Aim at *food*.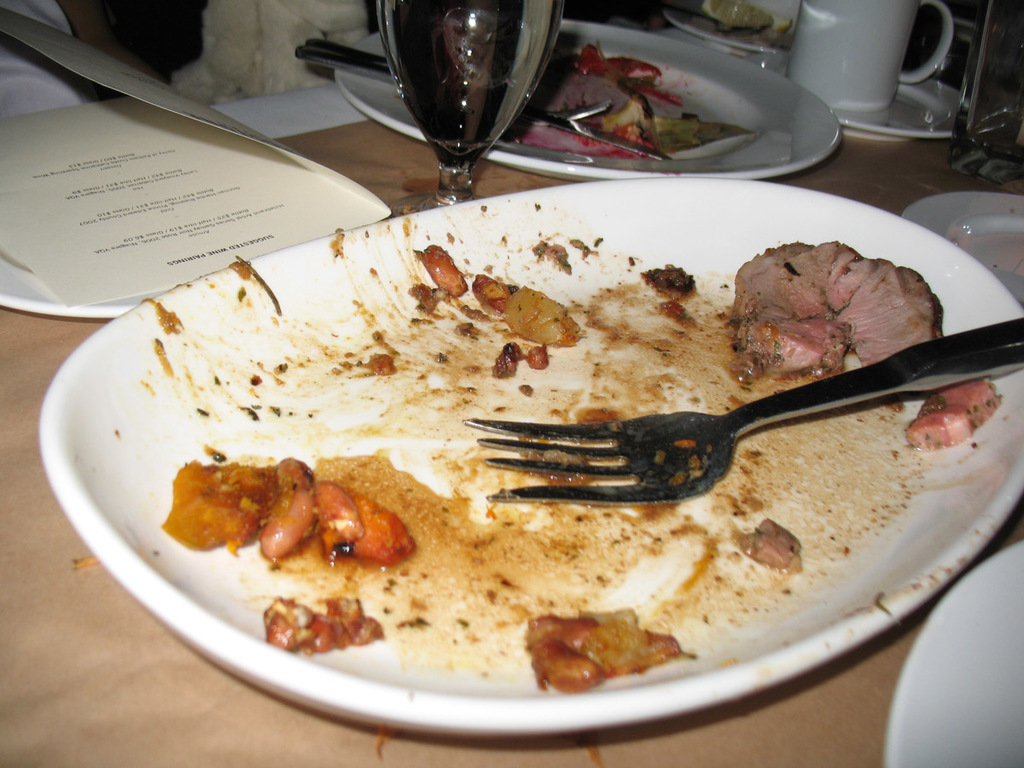
Aimed at (left=260, top=596, right=381, bottom=660).
